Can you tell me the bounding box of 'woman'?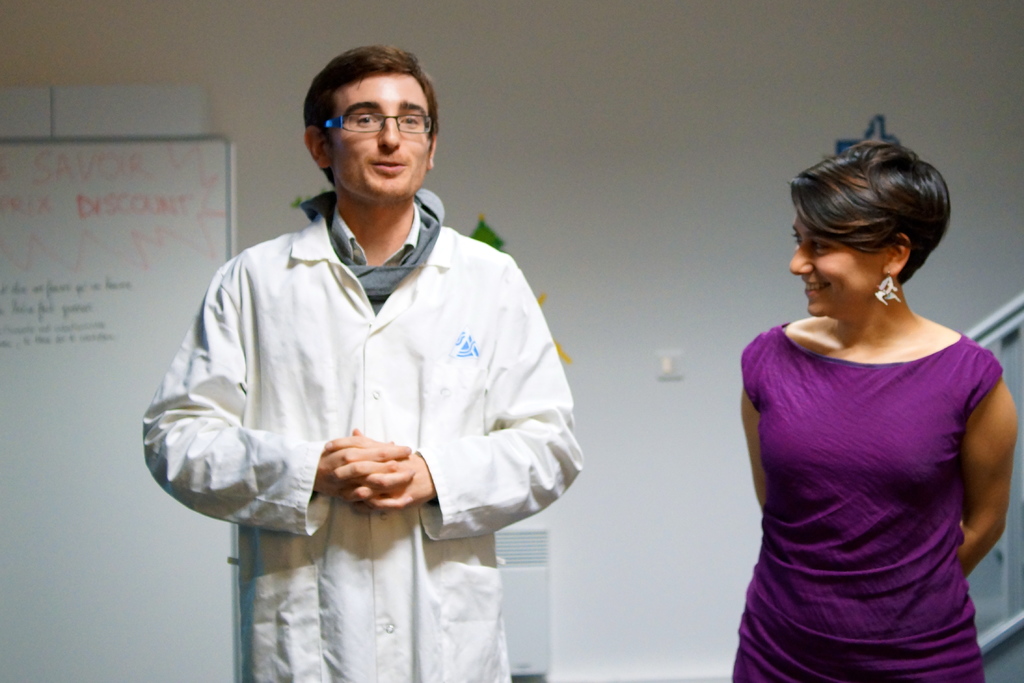
bbox(732, 142, 1018, 682).
